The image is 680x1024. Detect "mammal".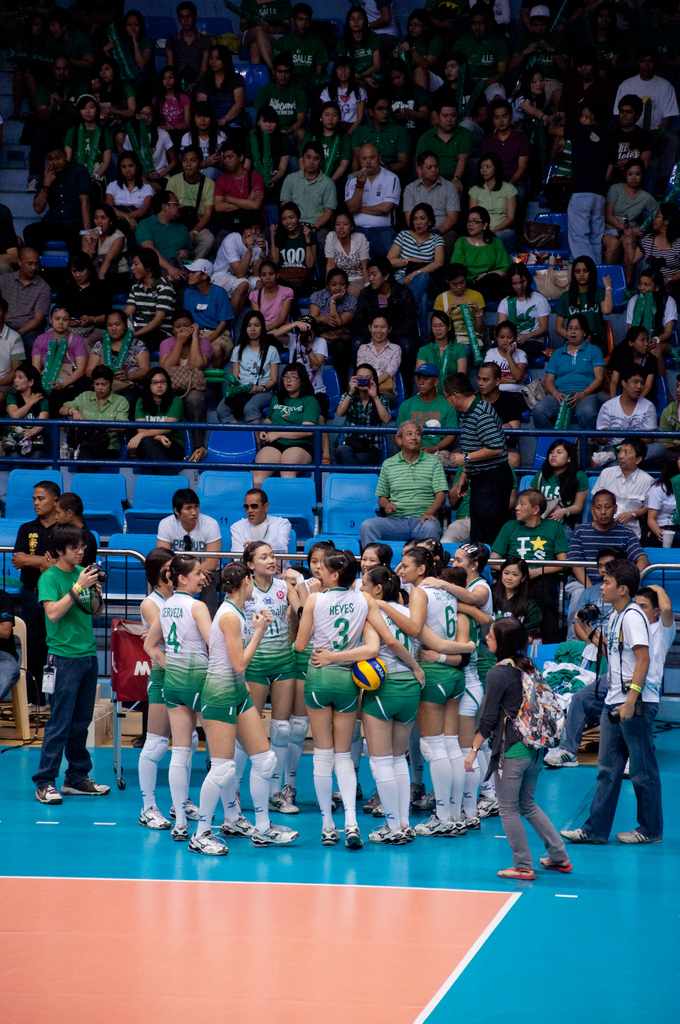
Detection: [471, 358, 527, 469].
